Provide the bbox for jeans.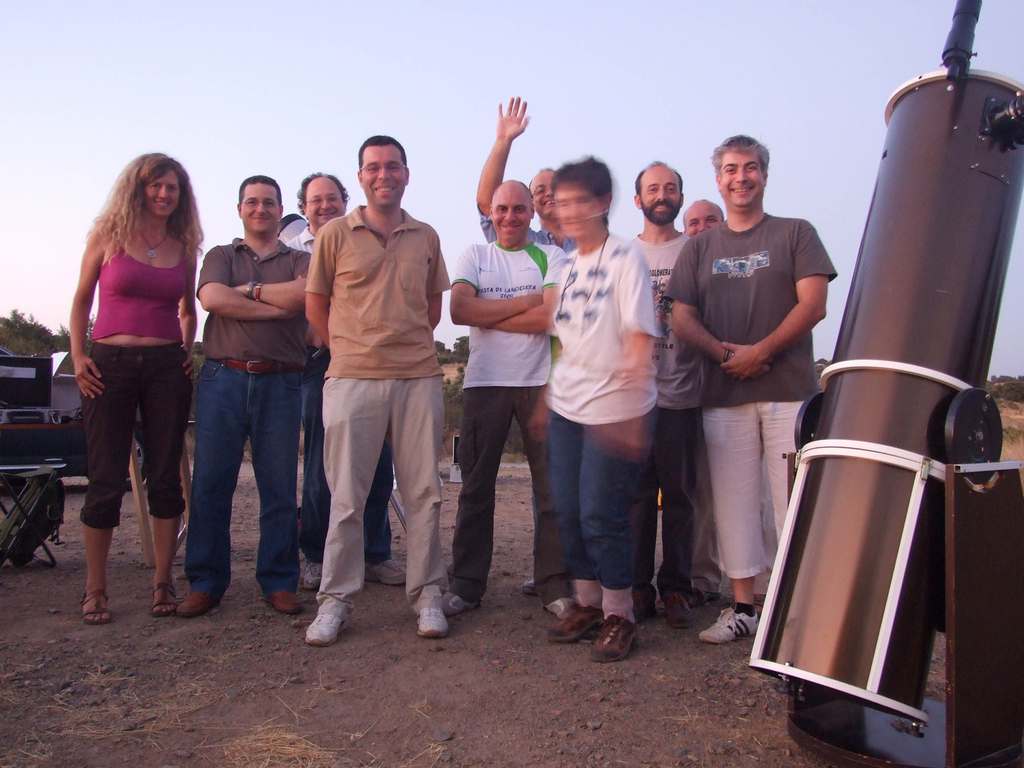
{"x1": 704, "y1": 406, "x2": 797, "y2": 580}.
